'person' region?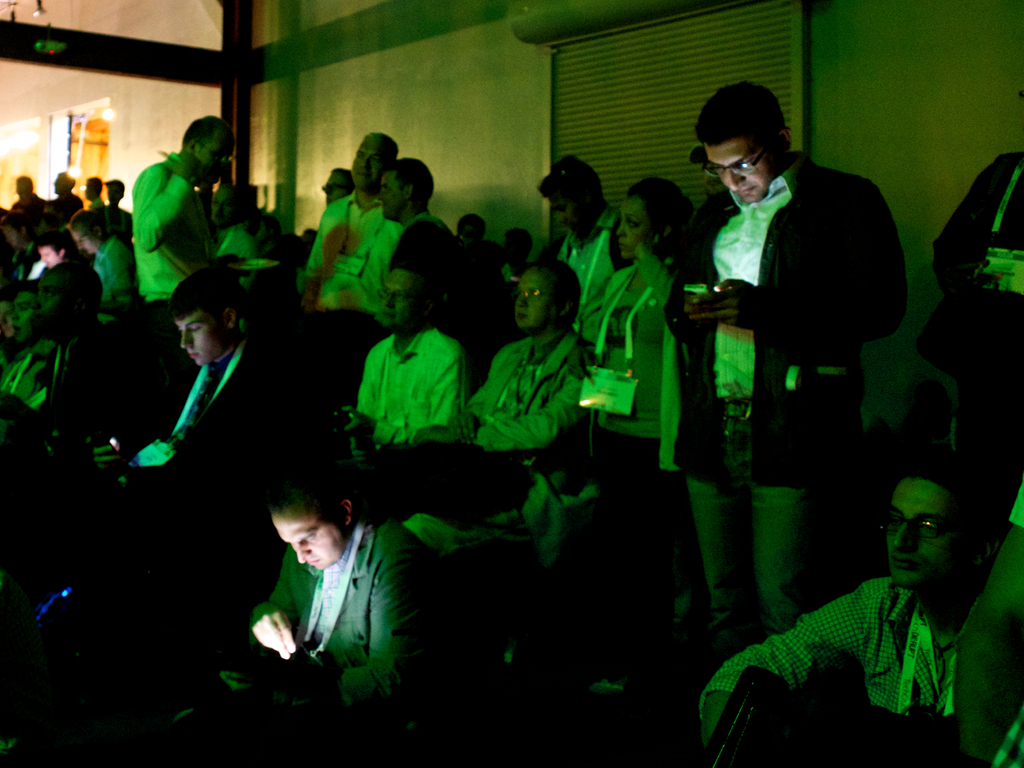
select_region(354, 259, 465, 453)
